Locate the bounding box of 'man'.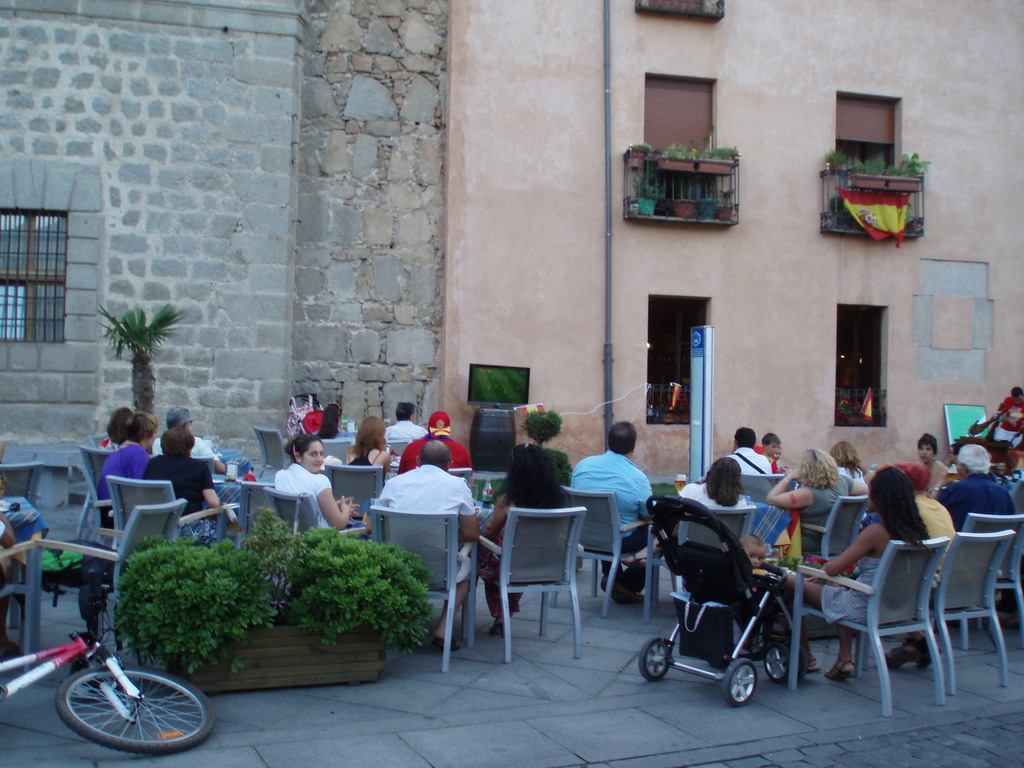
Bounding box: 721/424/780/479.
